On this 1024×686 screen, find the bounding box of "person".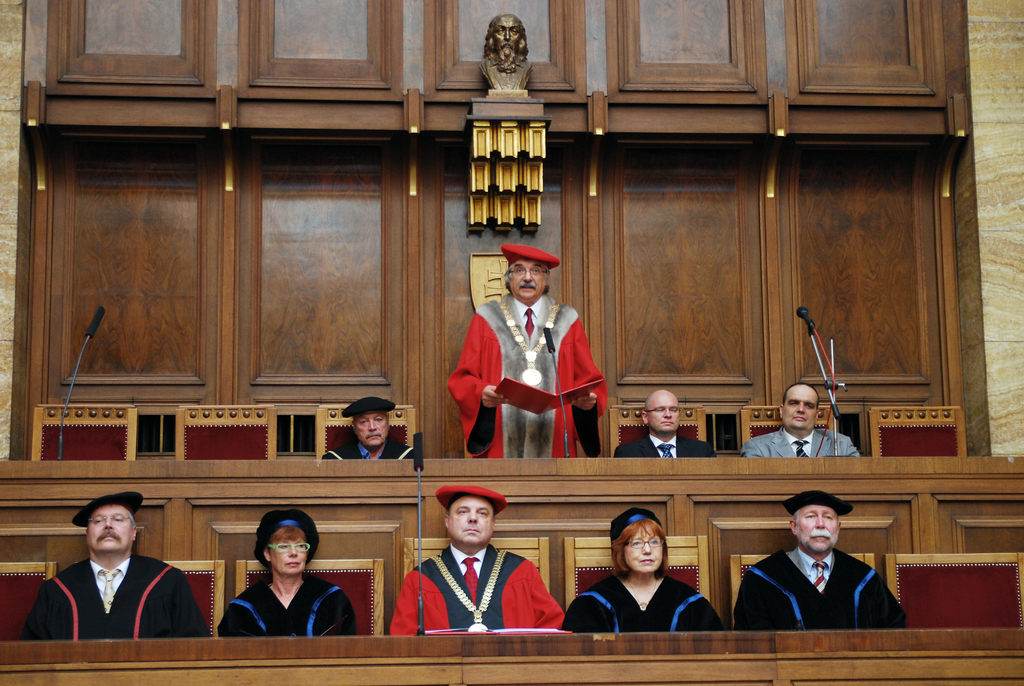
Bounding box: left=217, top=514, right=356, bottom=637.
